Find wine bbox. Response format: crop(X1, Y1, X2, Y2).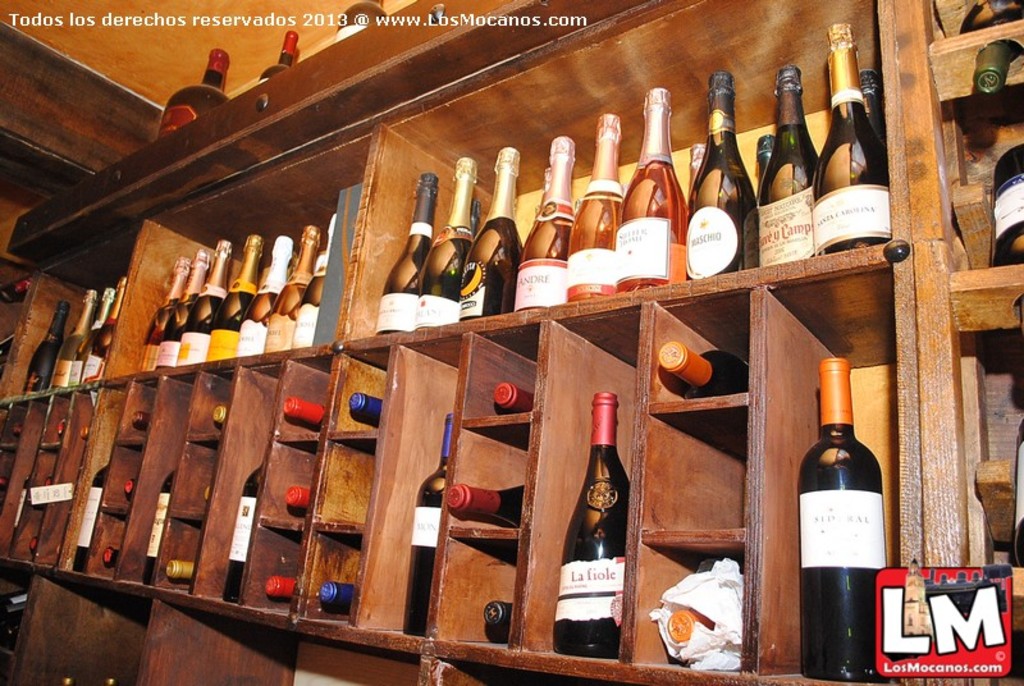
crop(380, 157, 449, 330).
